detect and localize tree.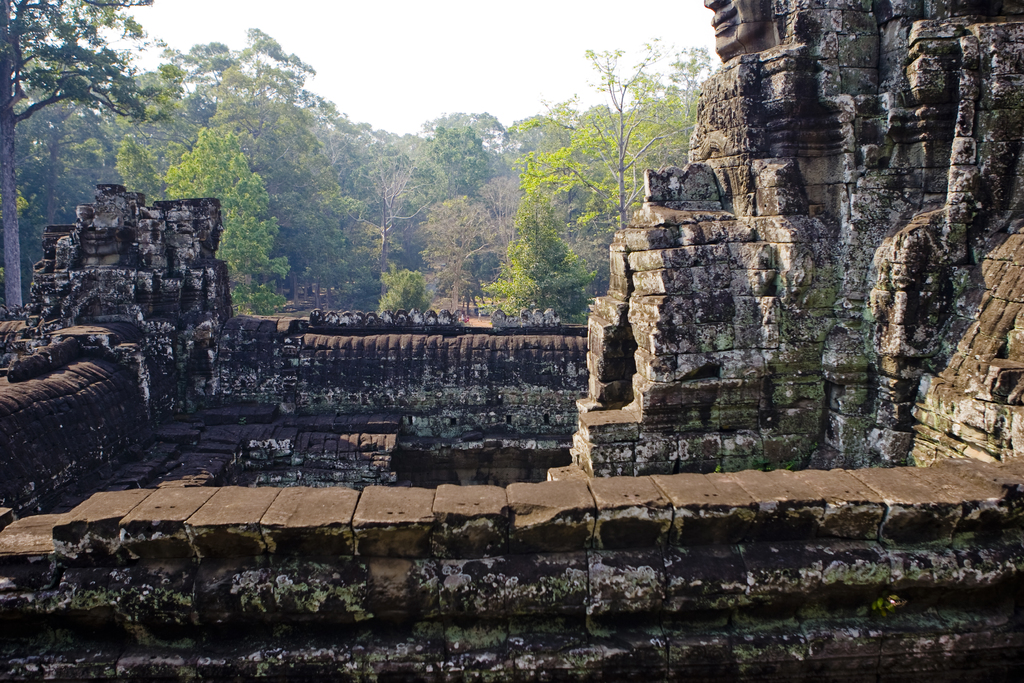
Localized at [410, 188, 499, 296].
